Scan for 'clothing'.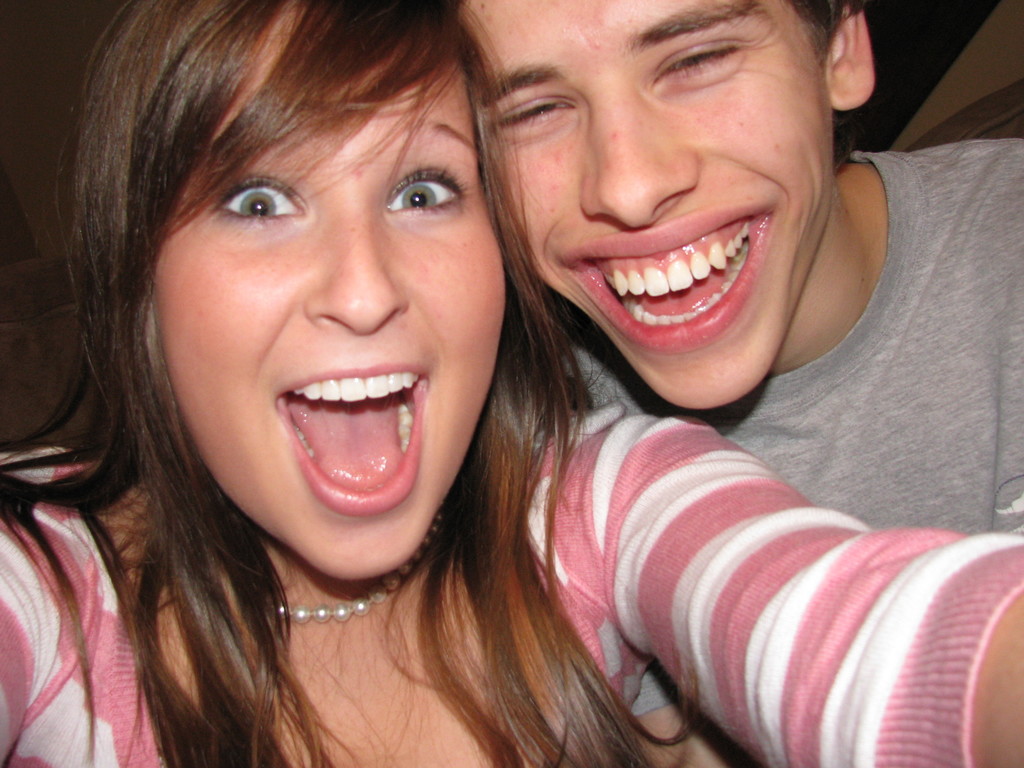
Scan result: (0,400,1023,767).
